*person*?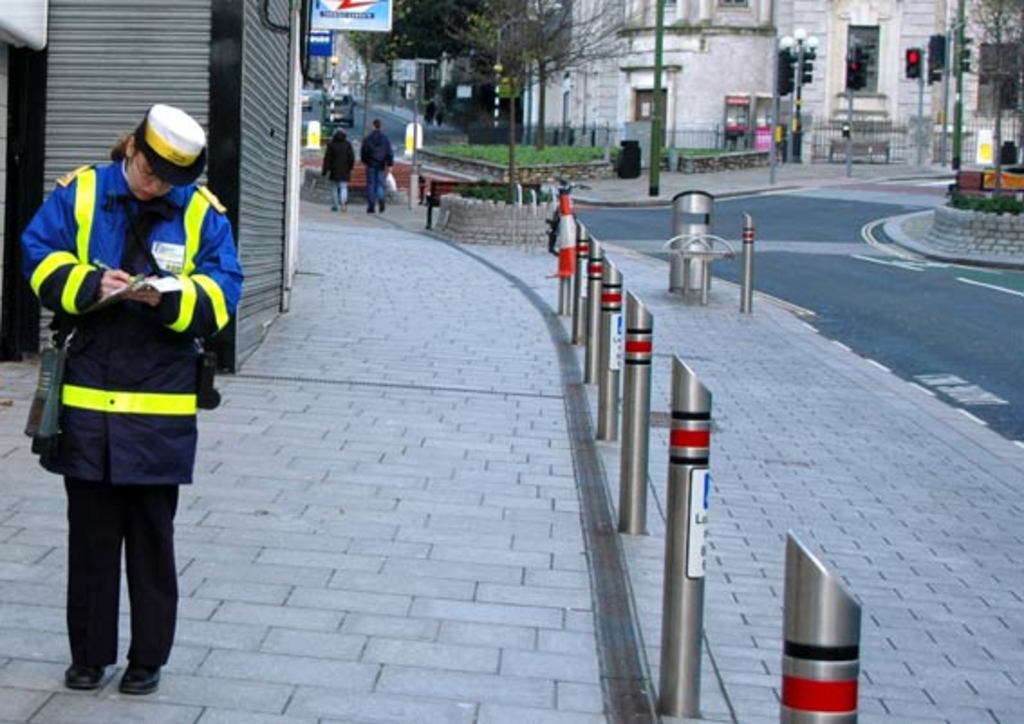
rect(23, 54, 228, 704)
